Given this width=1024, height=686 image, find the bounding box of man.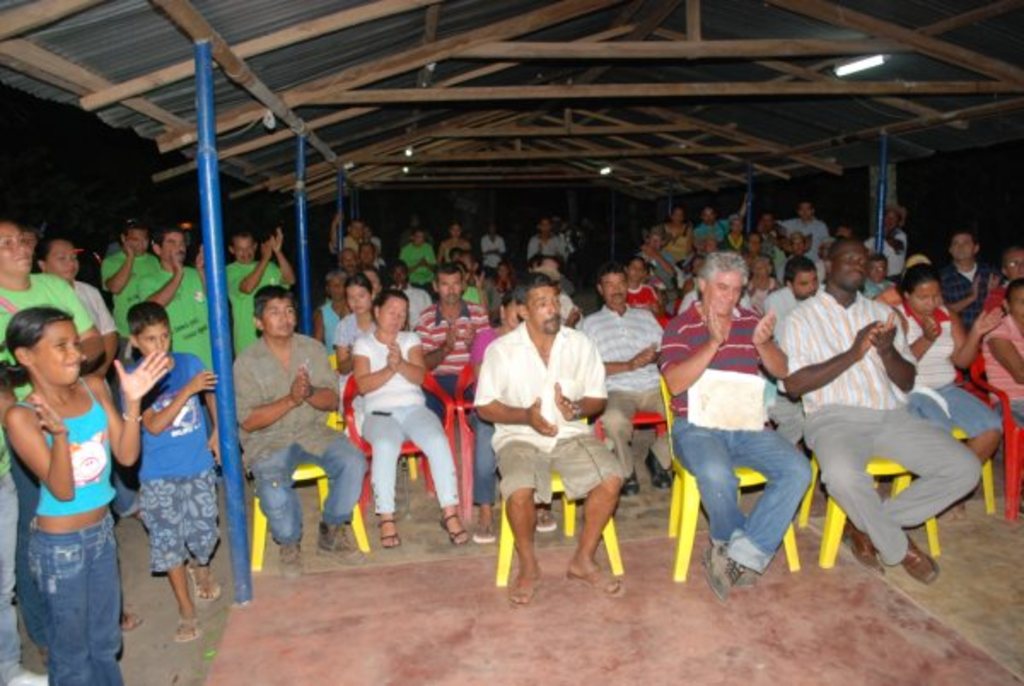
detection(471, 280, 631, 596).
